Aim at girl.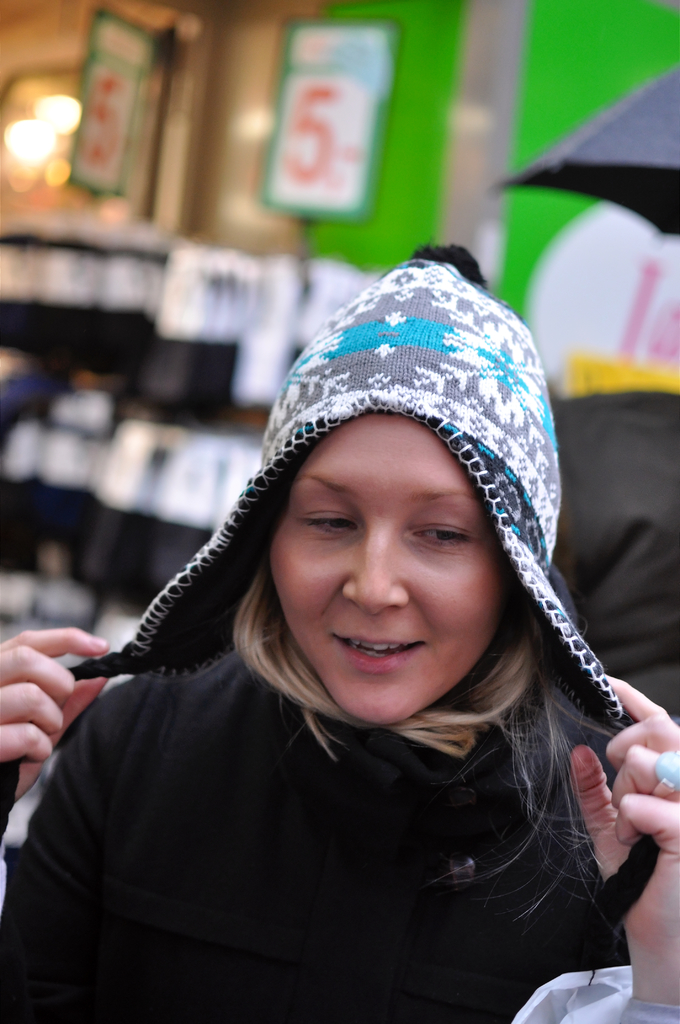
Aimed at <region>0, 239, 679, 1023</region>.
